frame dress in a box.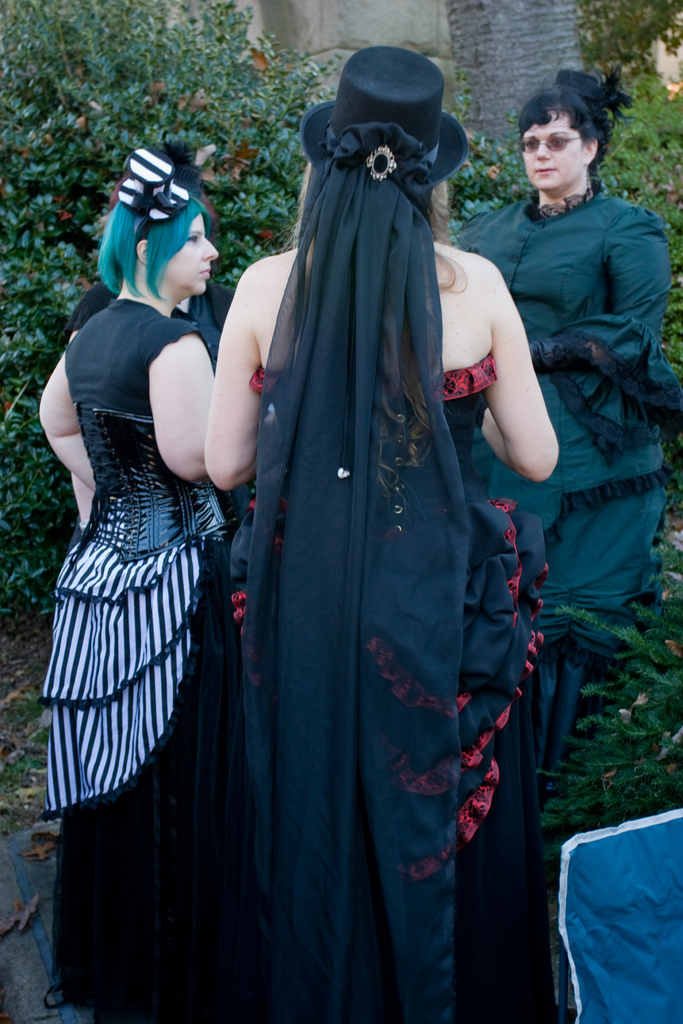
[x1=37, y1=295, x2=240, y2=1023].
